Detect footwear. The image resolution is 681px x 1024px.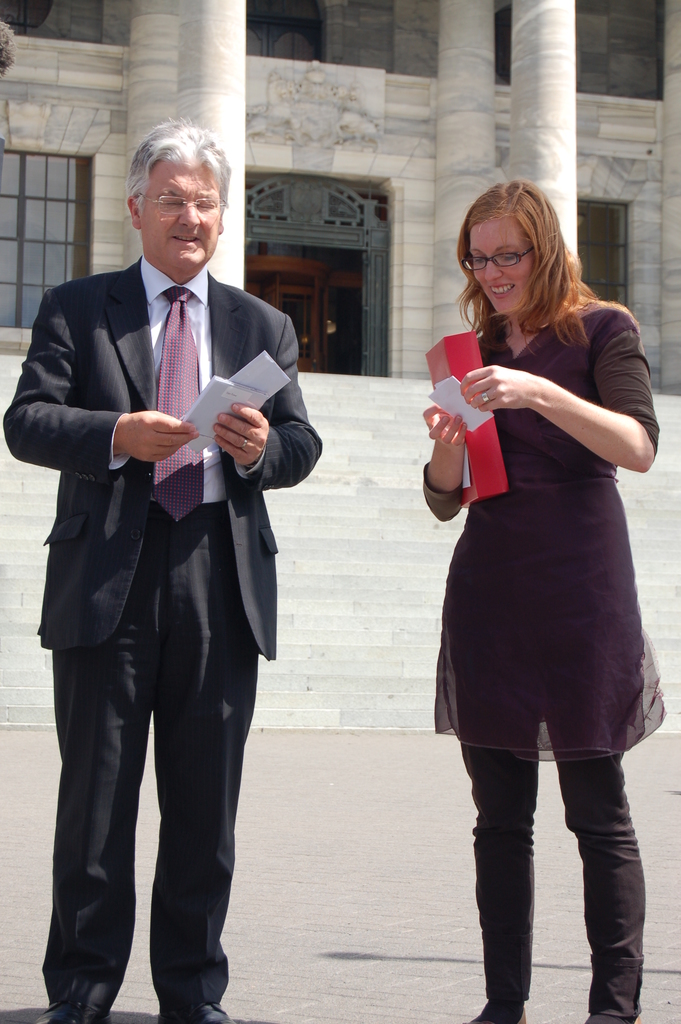
160/998/236/1023.
